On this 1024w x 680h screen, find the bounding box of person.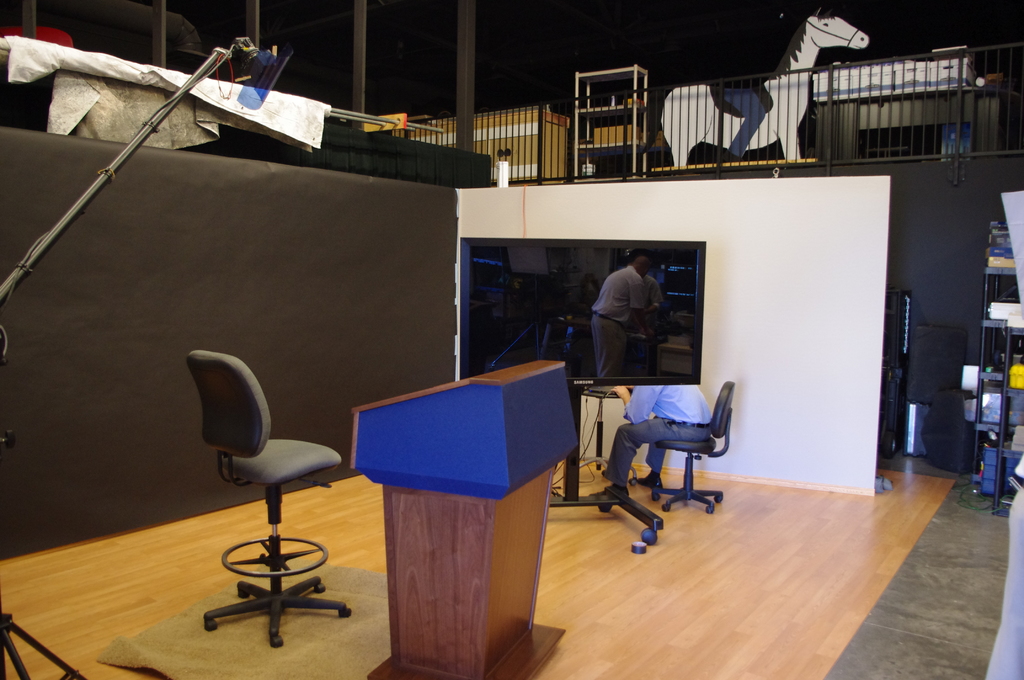
Bounding box: bbox(588, 378, 719, 499).
